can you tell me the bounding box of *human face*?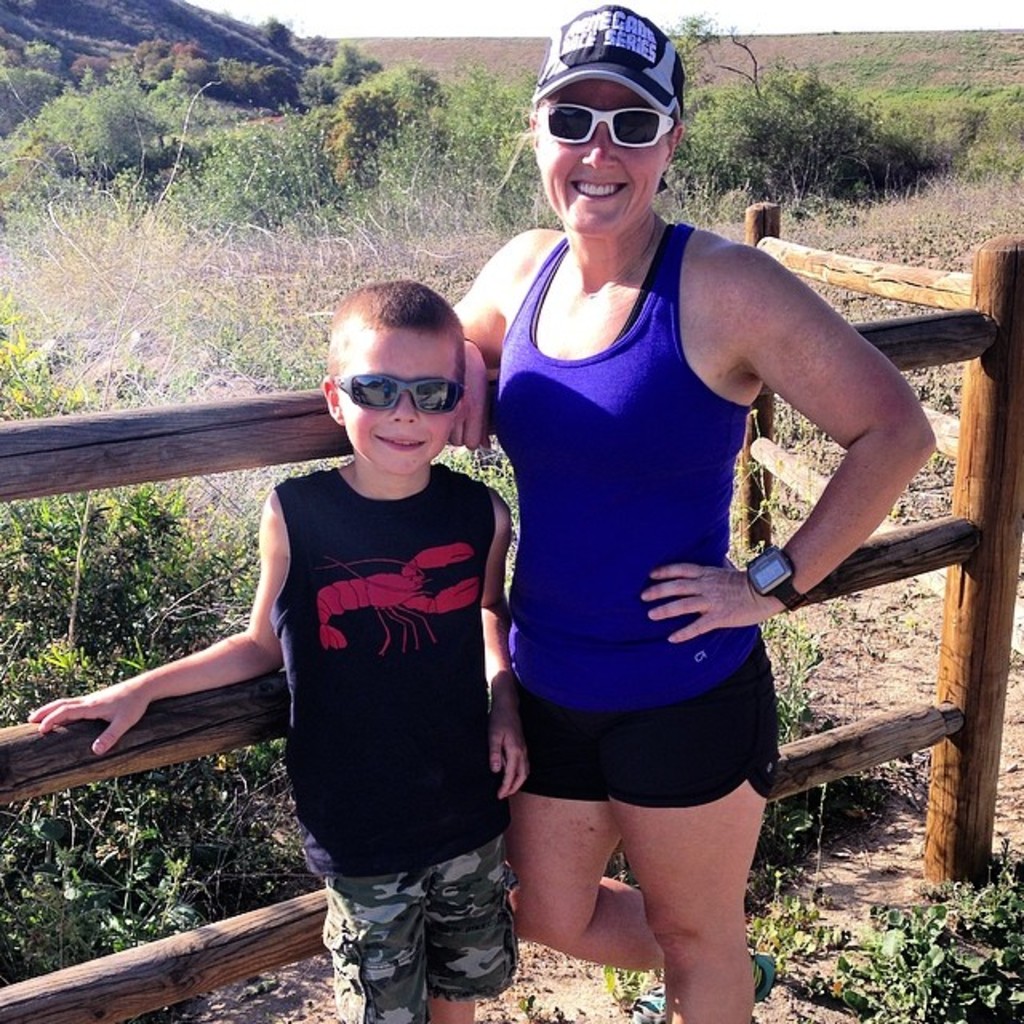
(x1=534, y1=78, x2=674, y2=237).
